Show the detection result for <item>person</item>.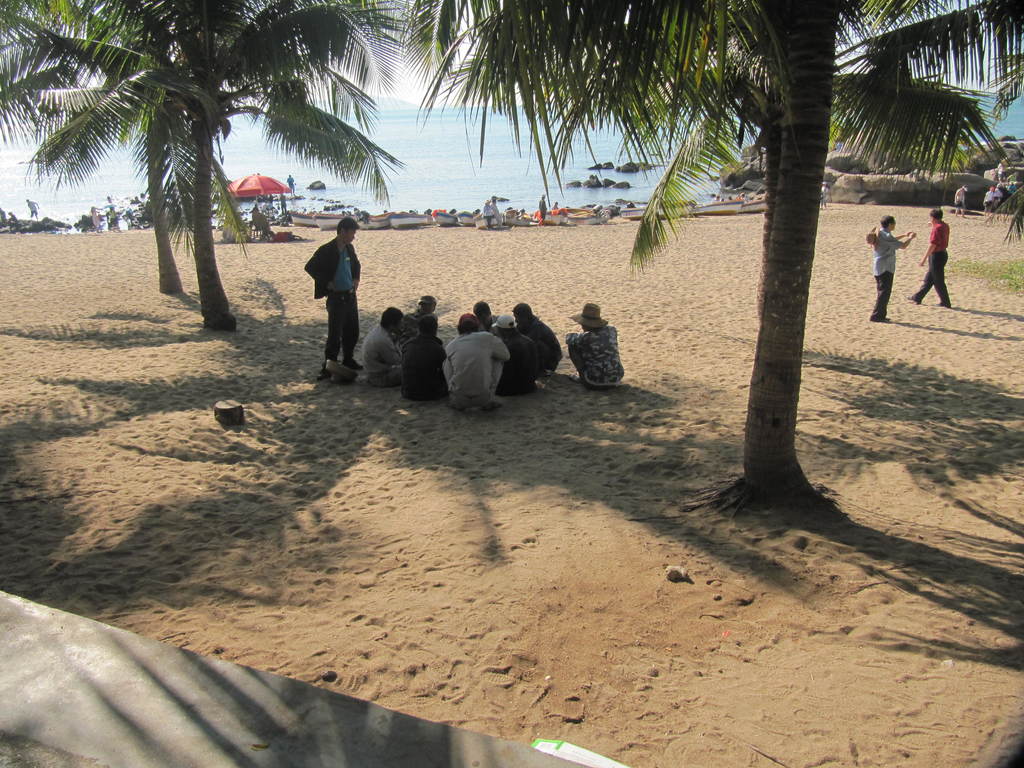
left=867, top=212, right=916, bottom=326.
